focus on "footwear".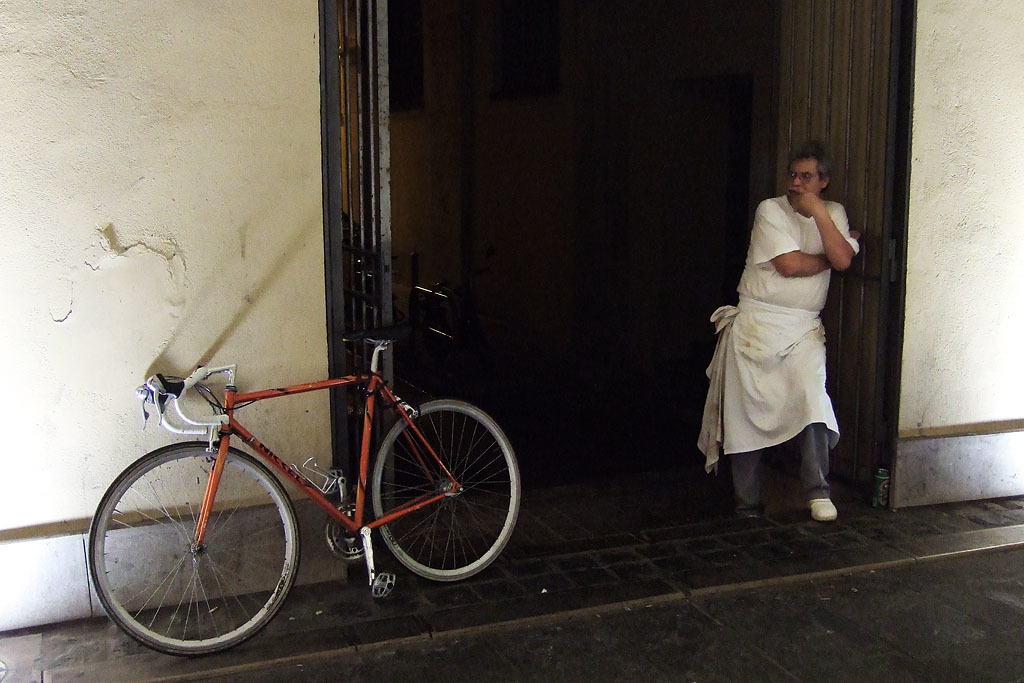
Focused at l=807, t=497, r=831, b=524.
